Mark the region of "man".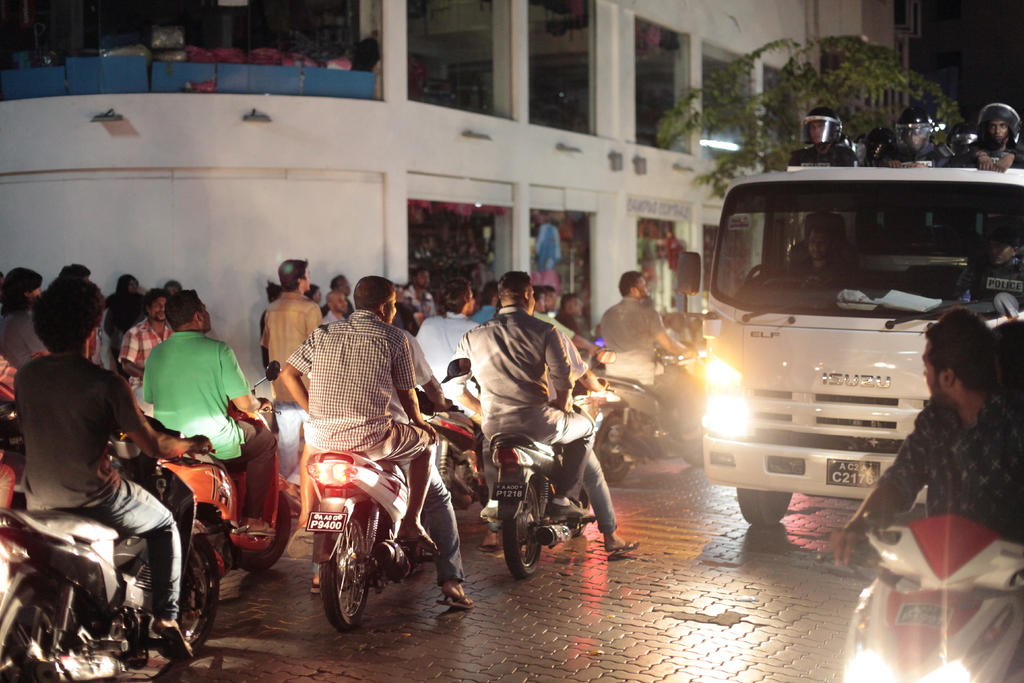
Region: 813, 303, 1023, 575.
